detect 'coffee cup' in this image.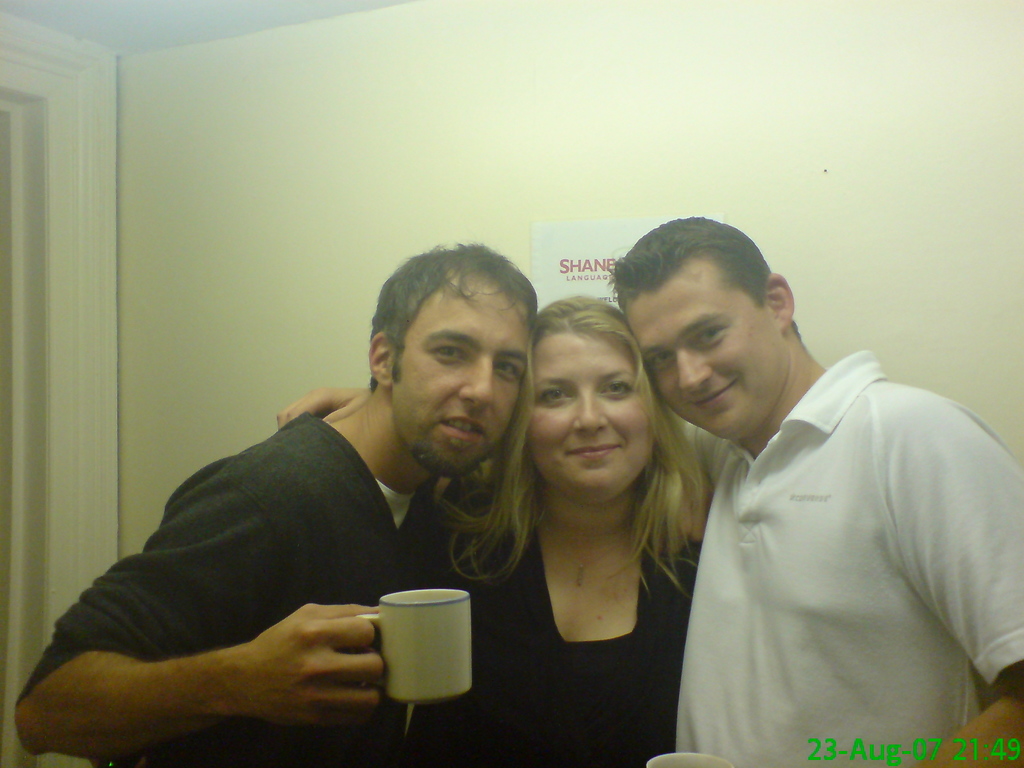
Detection: <bbox>349, 586, 472, 703</bbox>.
